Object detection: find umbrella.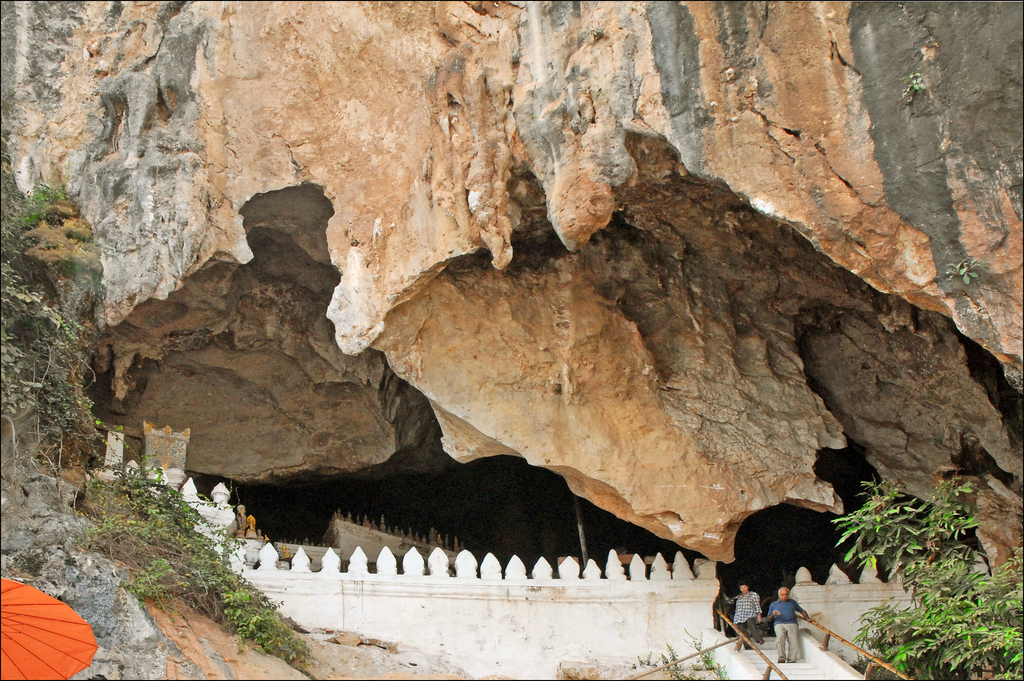
select_region(0, 575, 97, 680).
